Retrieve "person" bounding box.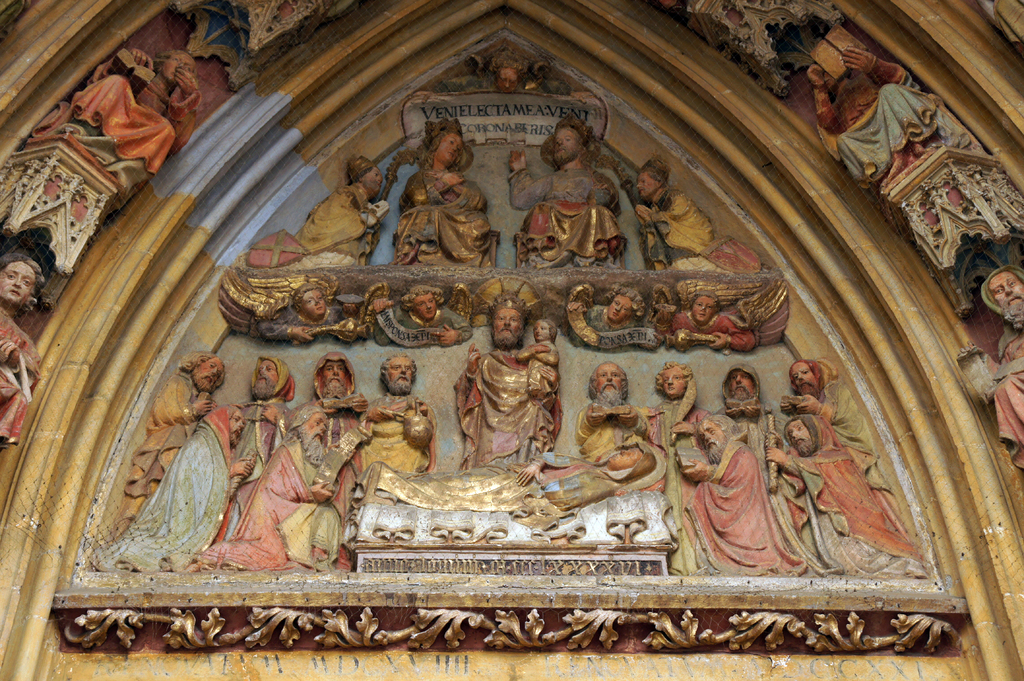
Bounding box: <box>298,154,378,274</box>.
